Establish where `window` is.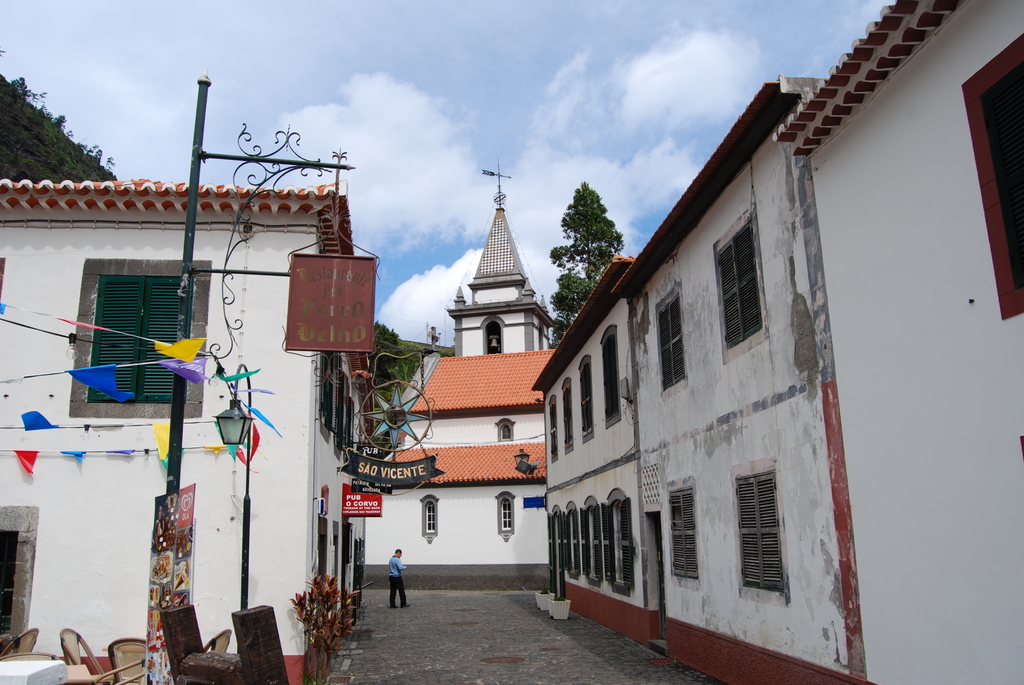
Established at 487 319 504 356.
